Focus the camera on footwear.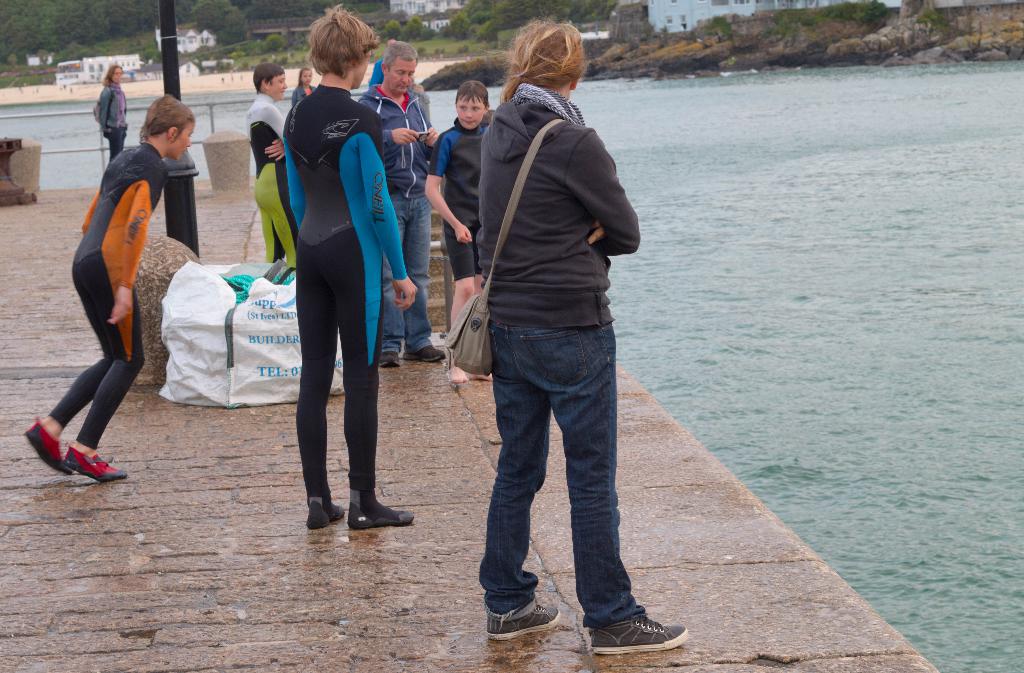
Focus region: (x1=376, y1=347, x2=401, y2=371).
